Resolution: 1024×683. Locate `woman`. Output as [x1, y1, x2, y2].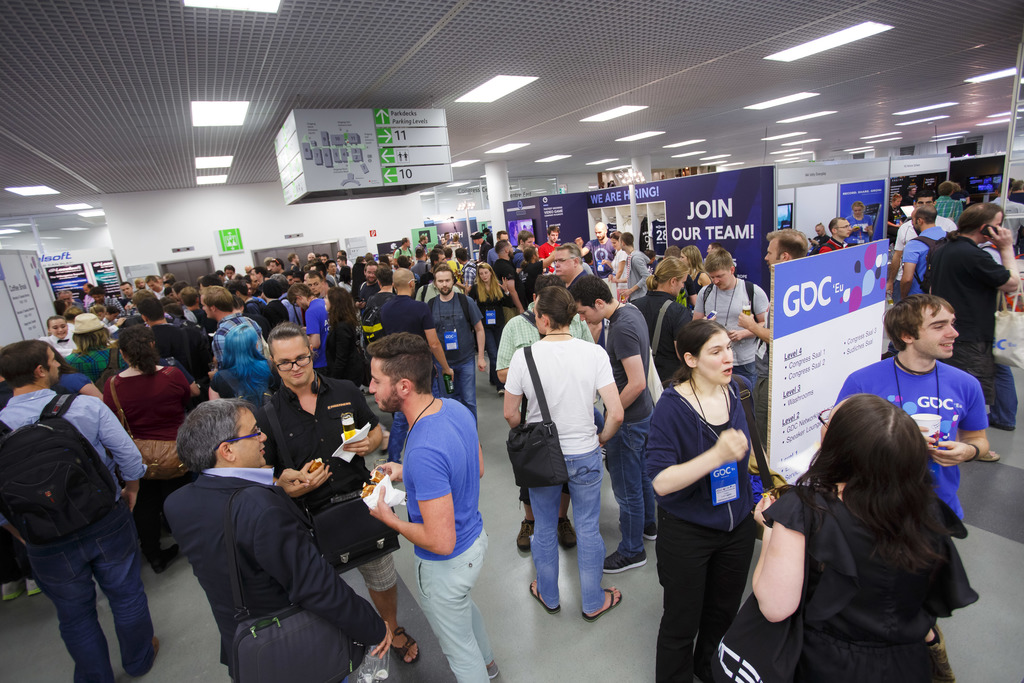
[812, 222, 830, 258].
